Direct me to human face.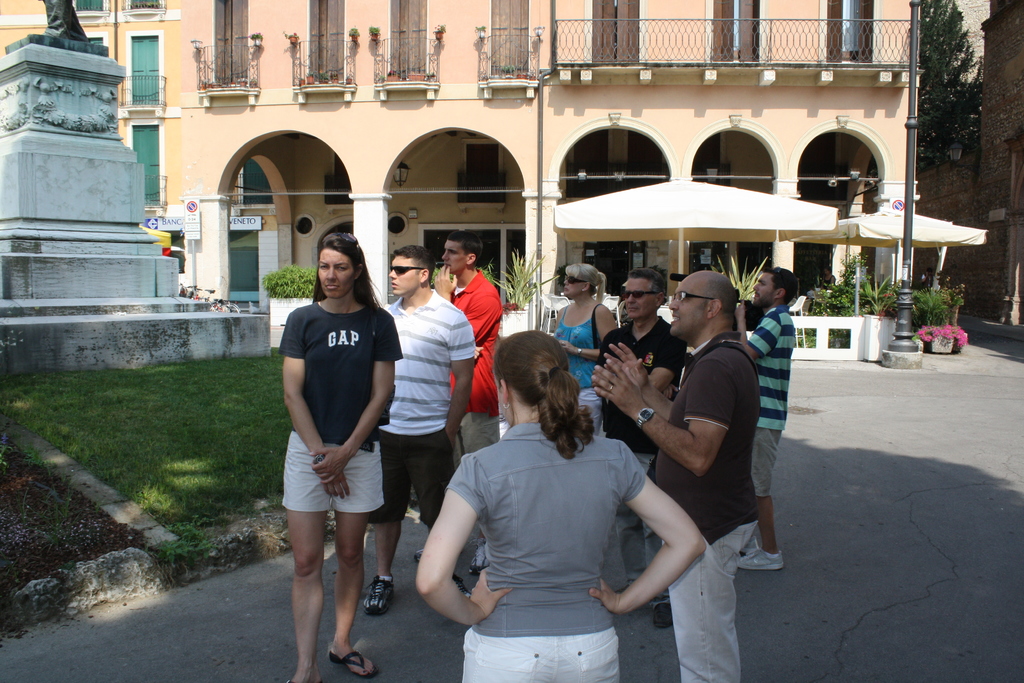
Direction: BBox(627, 280, 655, 318).
